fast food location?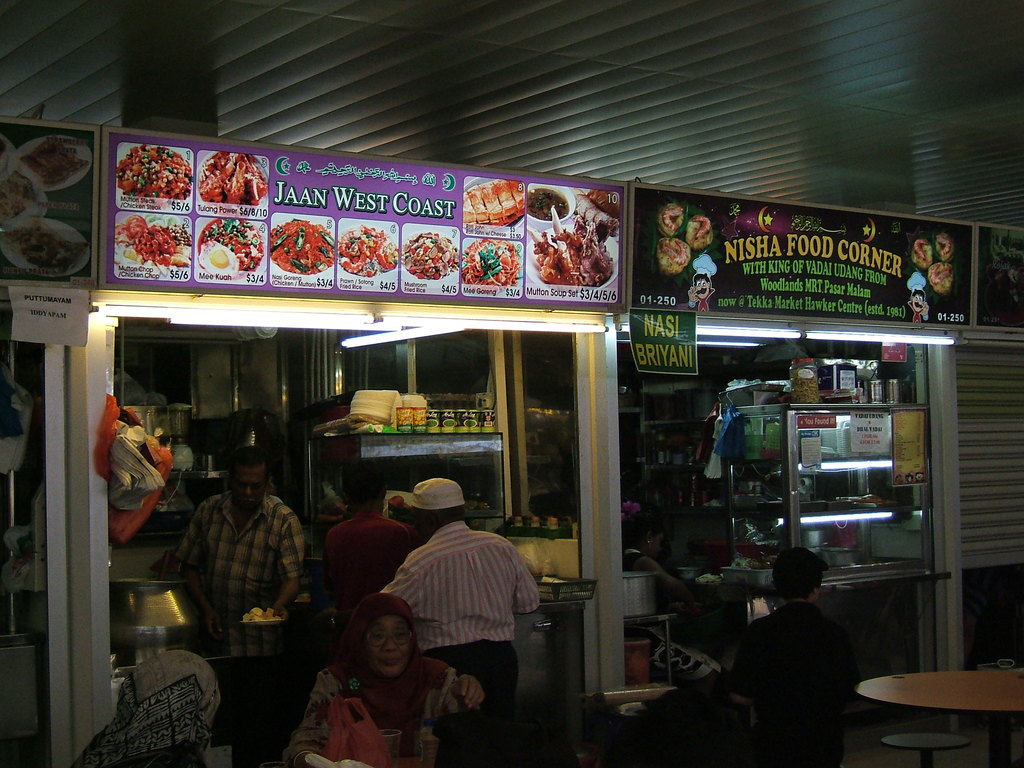
(114,142,195,213)
